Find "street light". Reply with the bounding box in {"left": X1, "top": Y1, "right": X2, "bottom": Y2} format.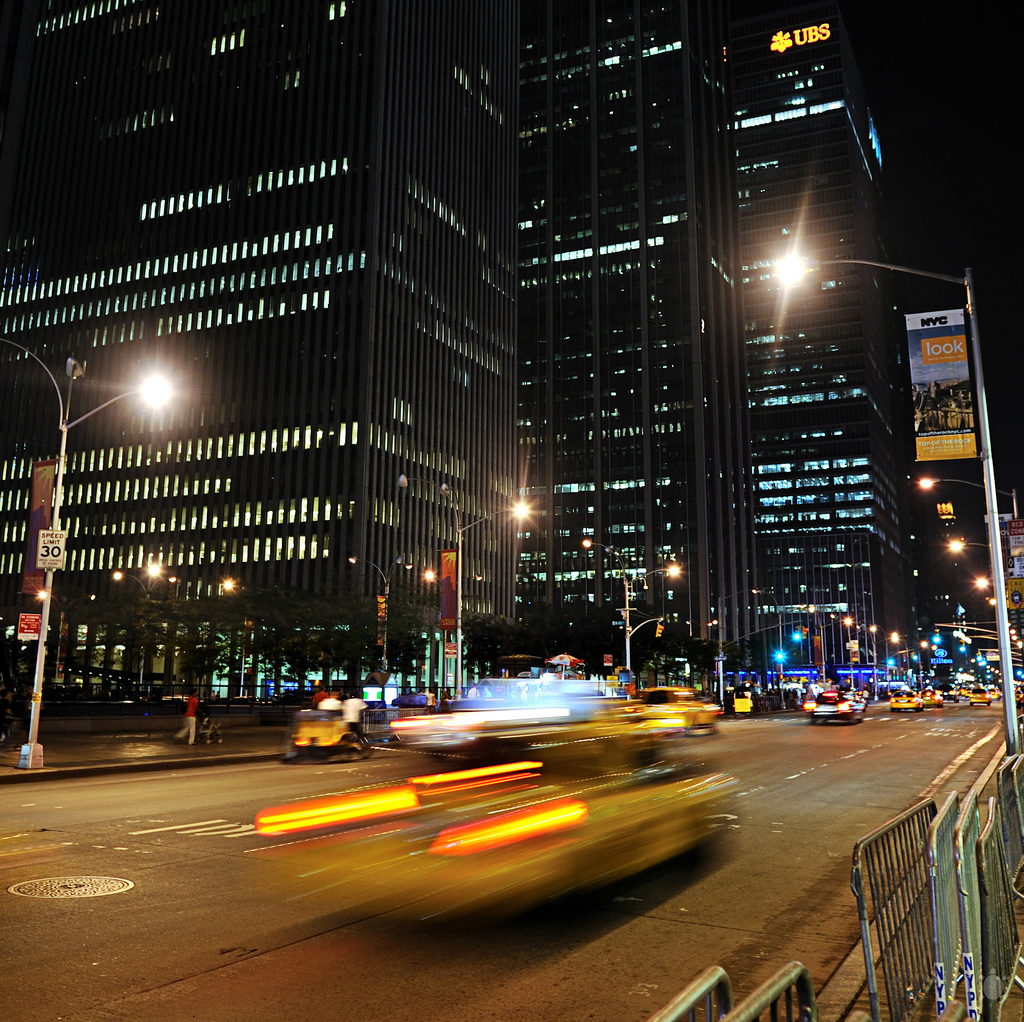
{"left": 941, "top": 539, "right": 1018, "bottom": 562}.
